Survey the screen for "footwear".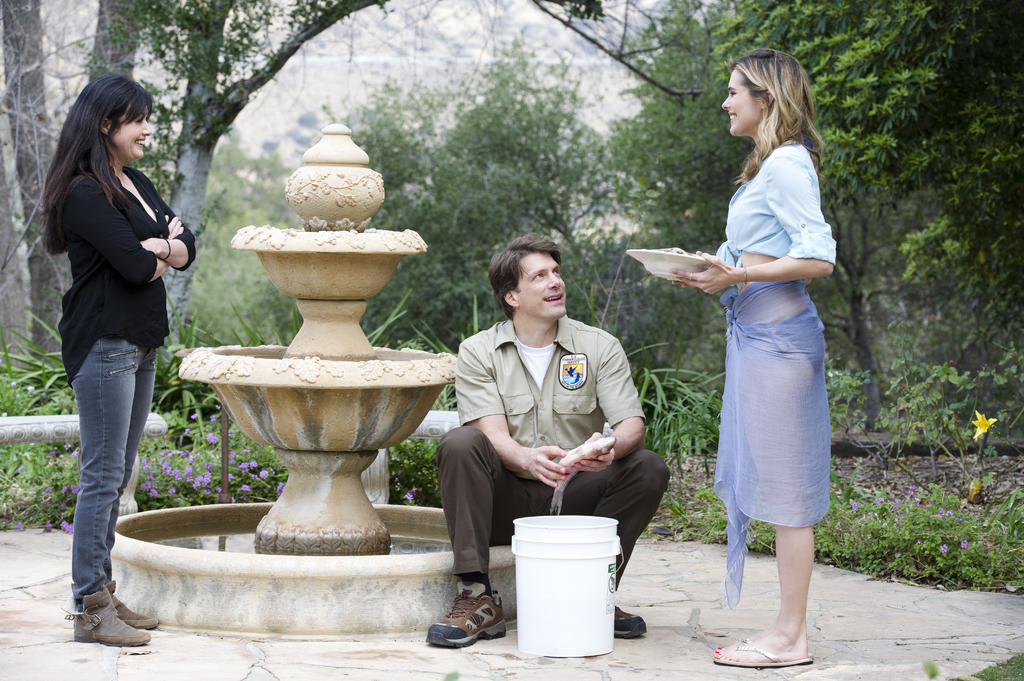
Survey found: Rect(614, 604, 645, 639).
